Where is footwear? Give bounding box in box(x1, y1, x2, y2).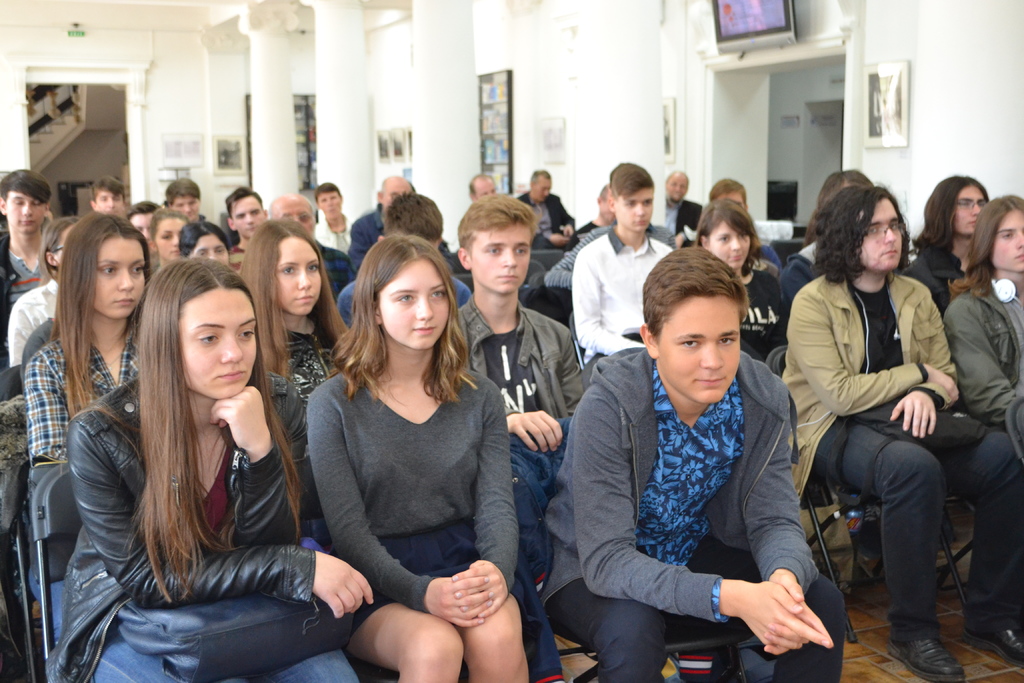
box(965, 627, 1023, 672).
